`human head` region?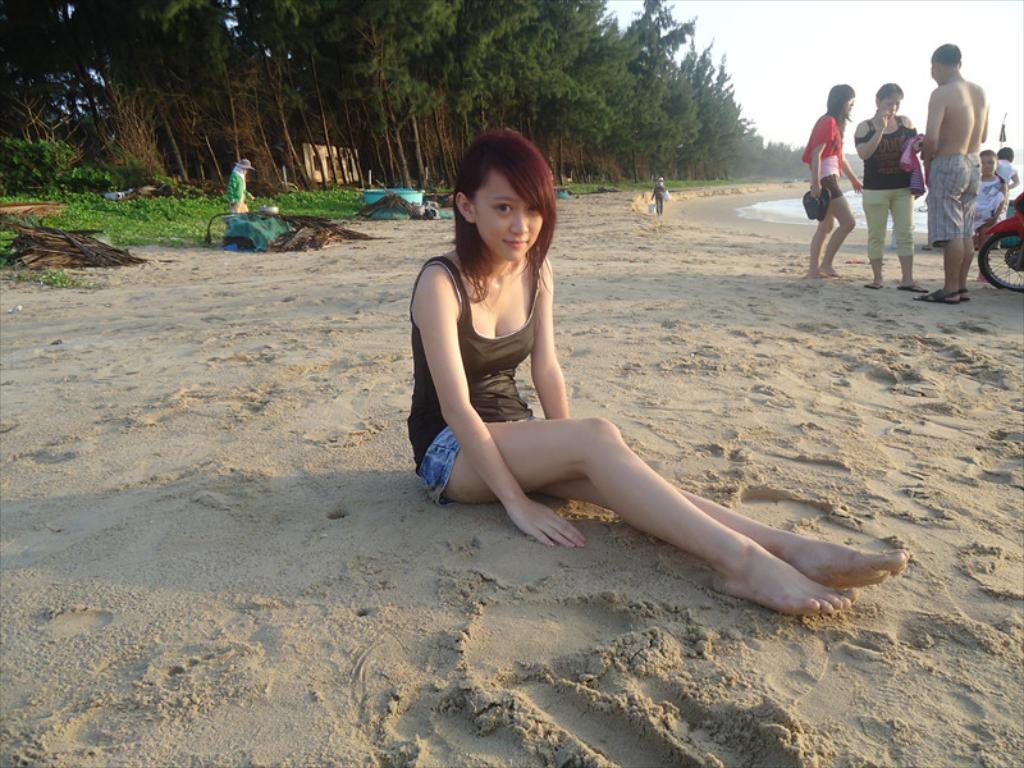
[462, 134, 558, 265]
